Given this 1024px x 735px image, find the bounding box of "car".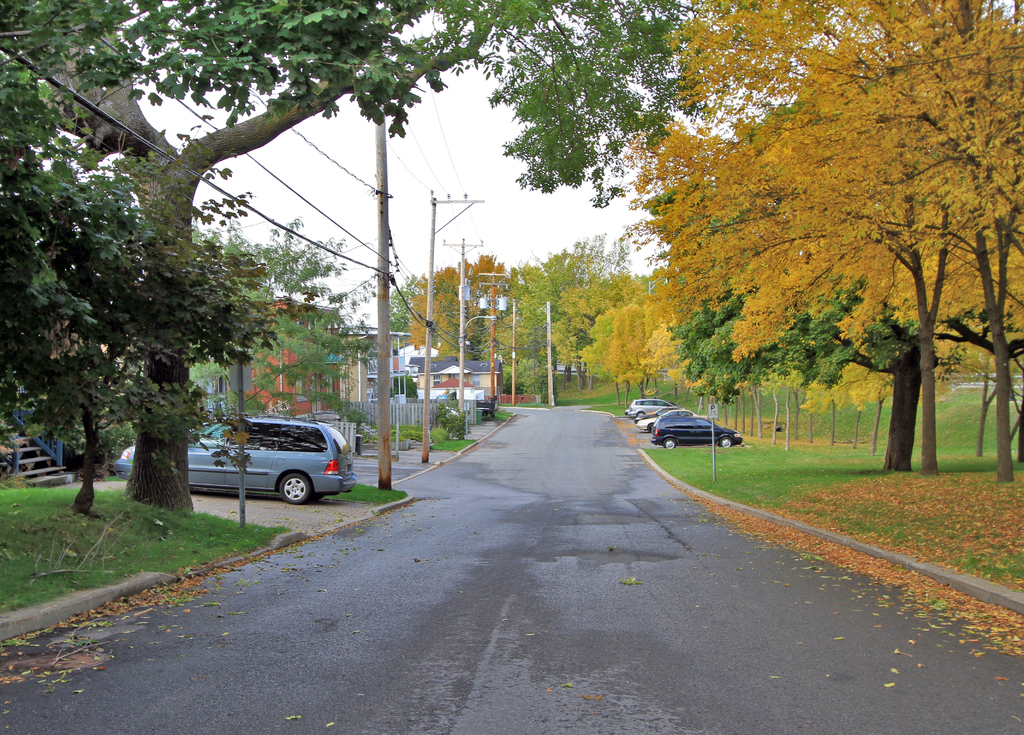
box(653, 411, 742, 450).
